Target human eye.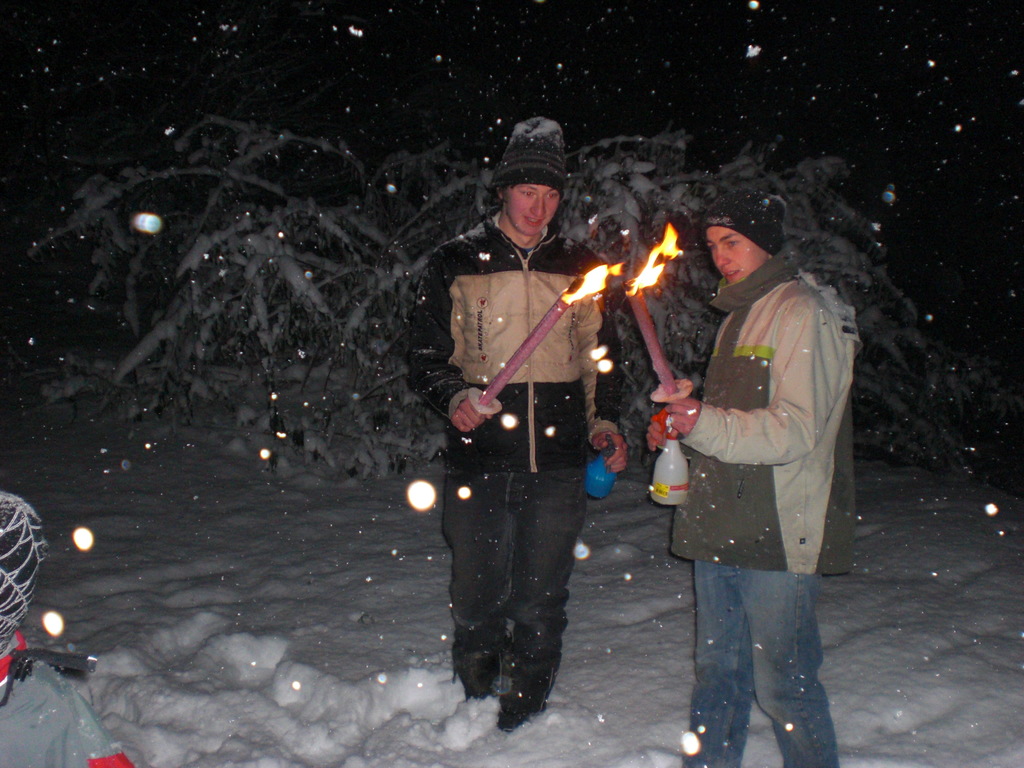
Target region: <region>514, 188, 537, 198</region>.
